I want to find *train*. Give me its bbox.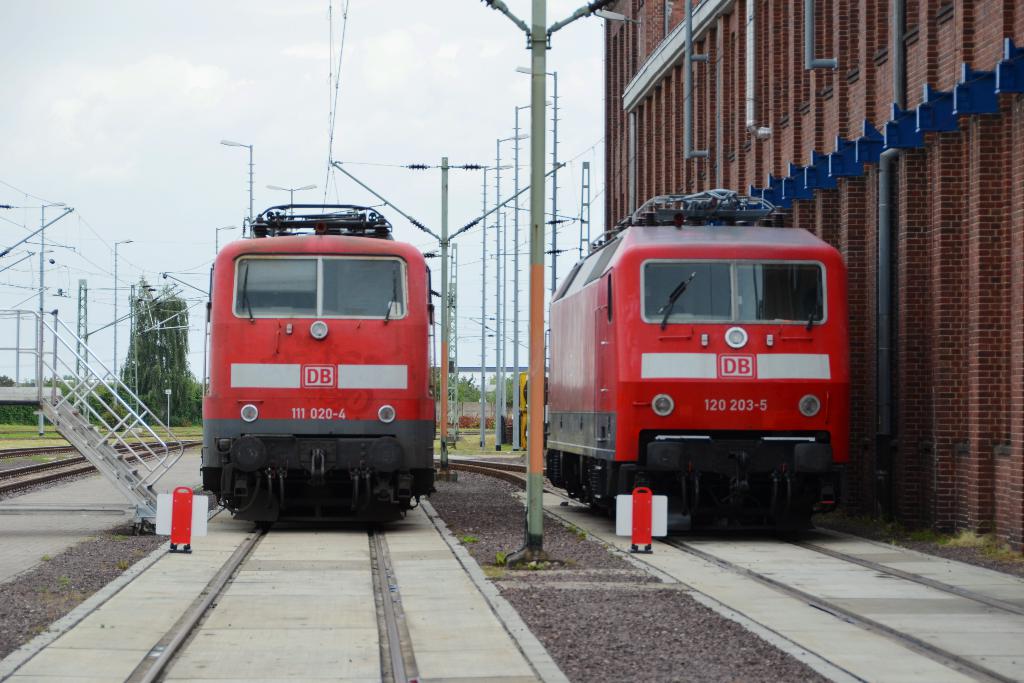
(546,183,848,522).
